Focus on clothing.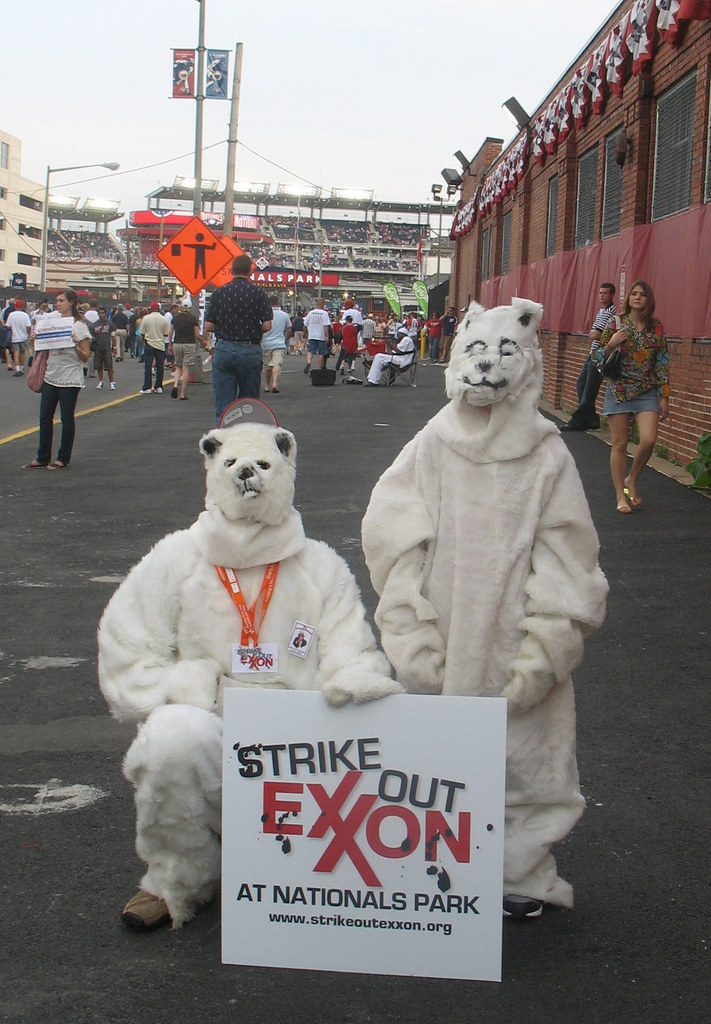
Focused at region(591, 310, 675, 422).
